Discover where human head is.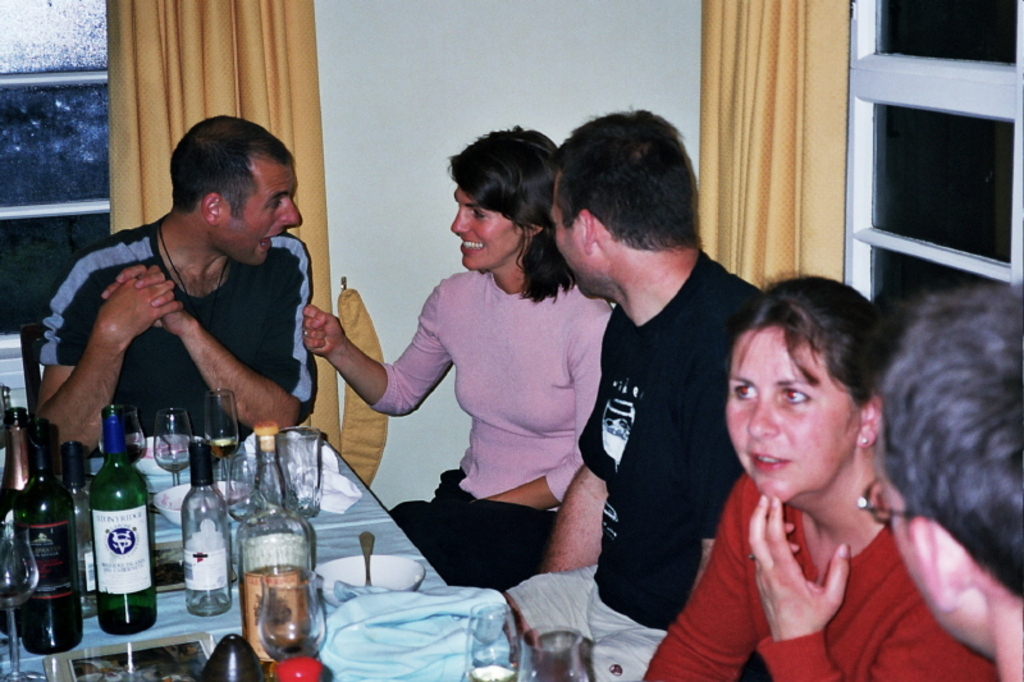
Discovered at box=[168, 114, 302, 269].
